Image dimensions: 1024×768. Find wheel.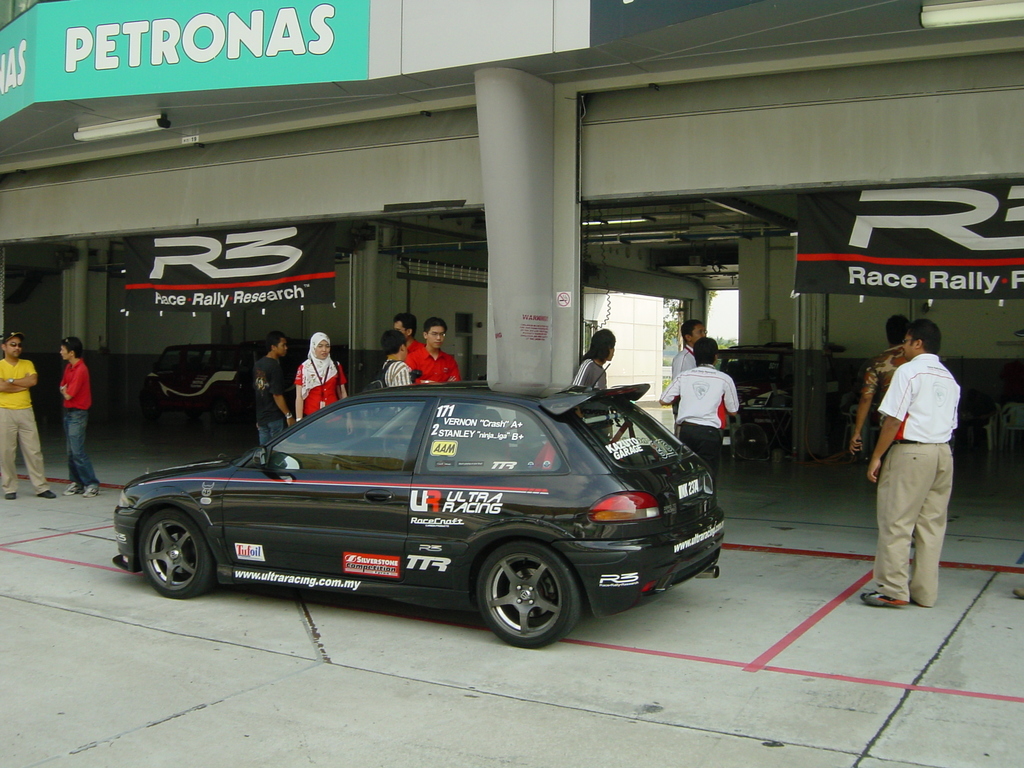
bbox=[474, 543, 579, 643].
